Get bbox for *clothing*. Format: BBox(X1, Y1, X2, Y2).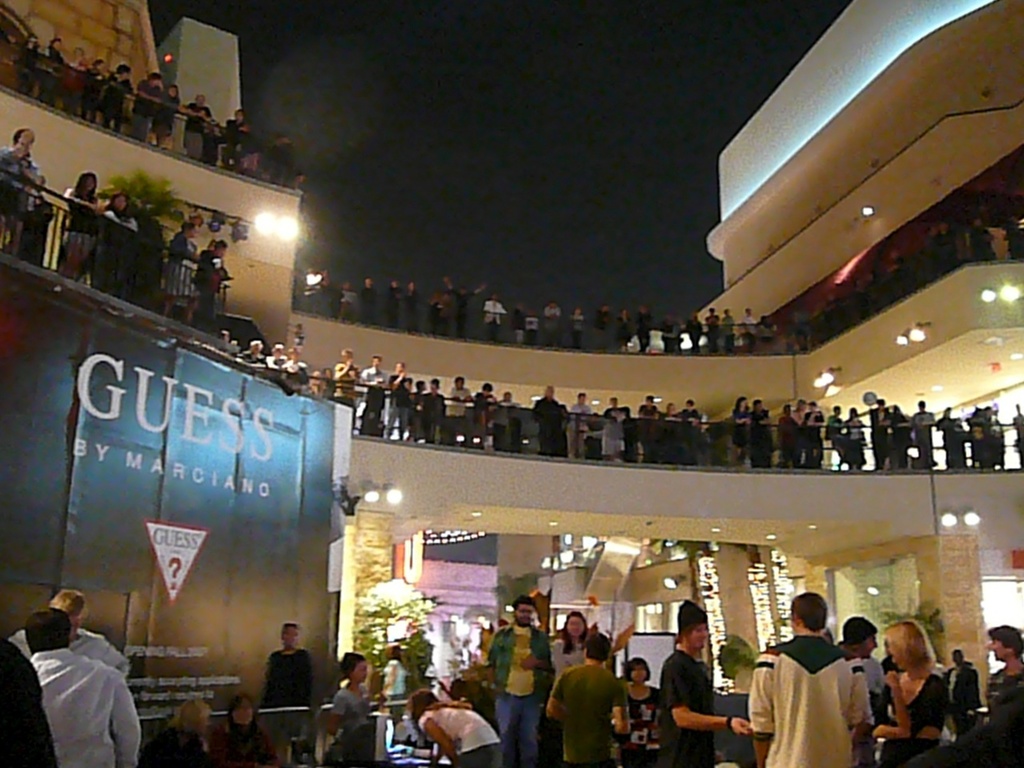
BBox(534, 395, 568, 454).
